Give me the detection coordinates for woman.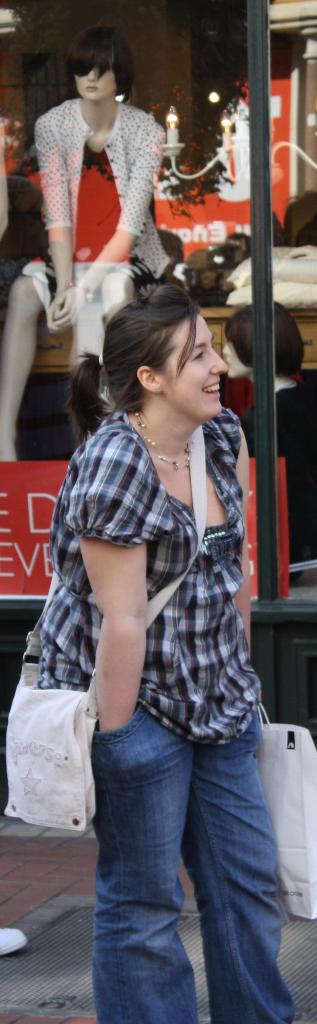
x1=24, y1=16, x2=167, y2=364.
